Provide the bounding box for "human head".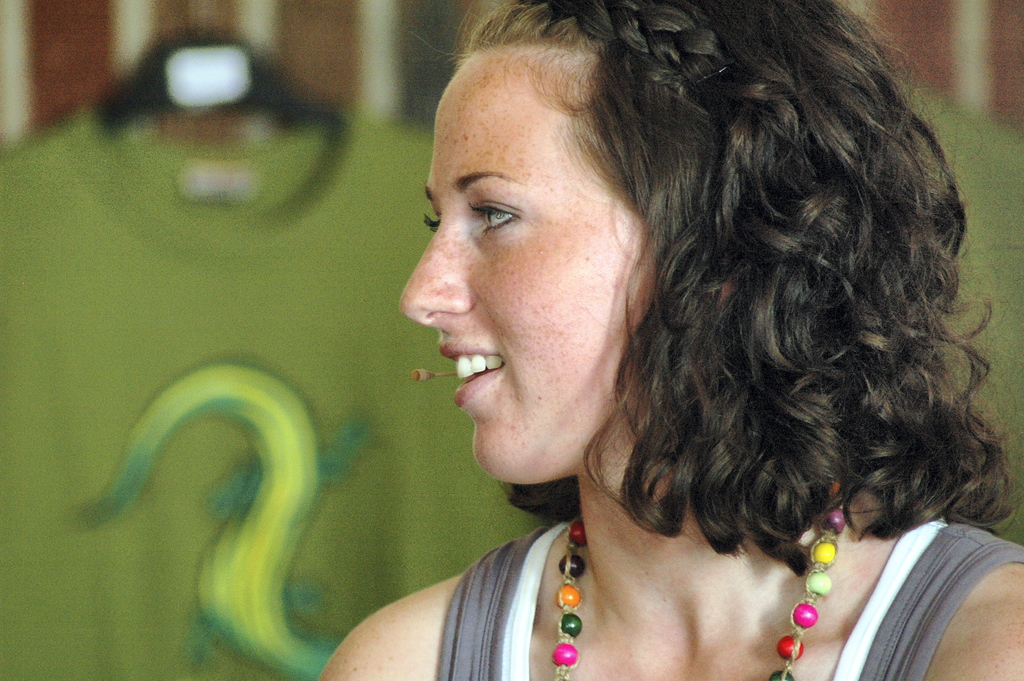
[399,0,900,480].
